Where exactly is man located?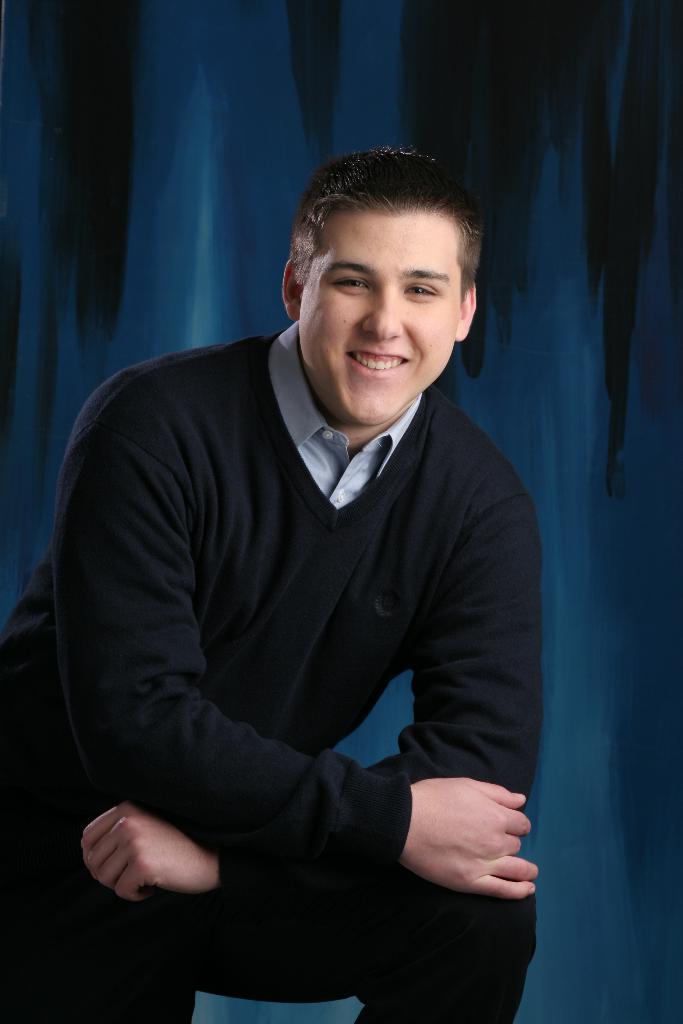
Its bounding box is l=0, t=132, r=570, b=1023.
